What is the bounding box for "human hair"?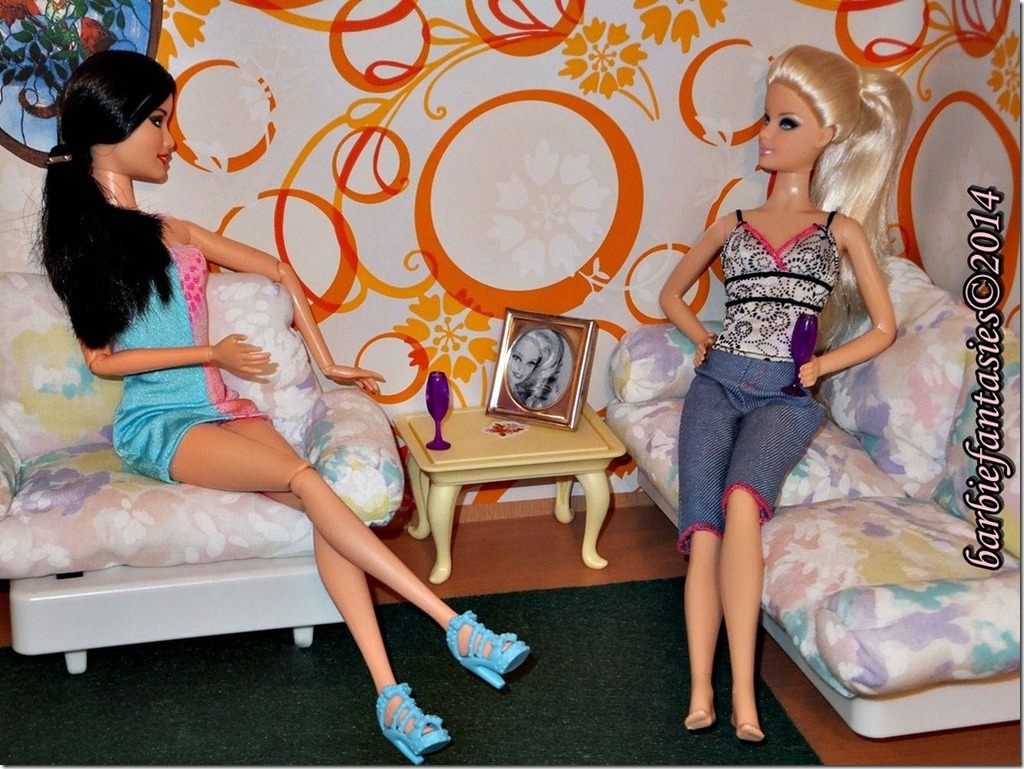
left=525, top=325, right=563, bottom=408.
